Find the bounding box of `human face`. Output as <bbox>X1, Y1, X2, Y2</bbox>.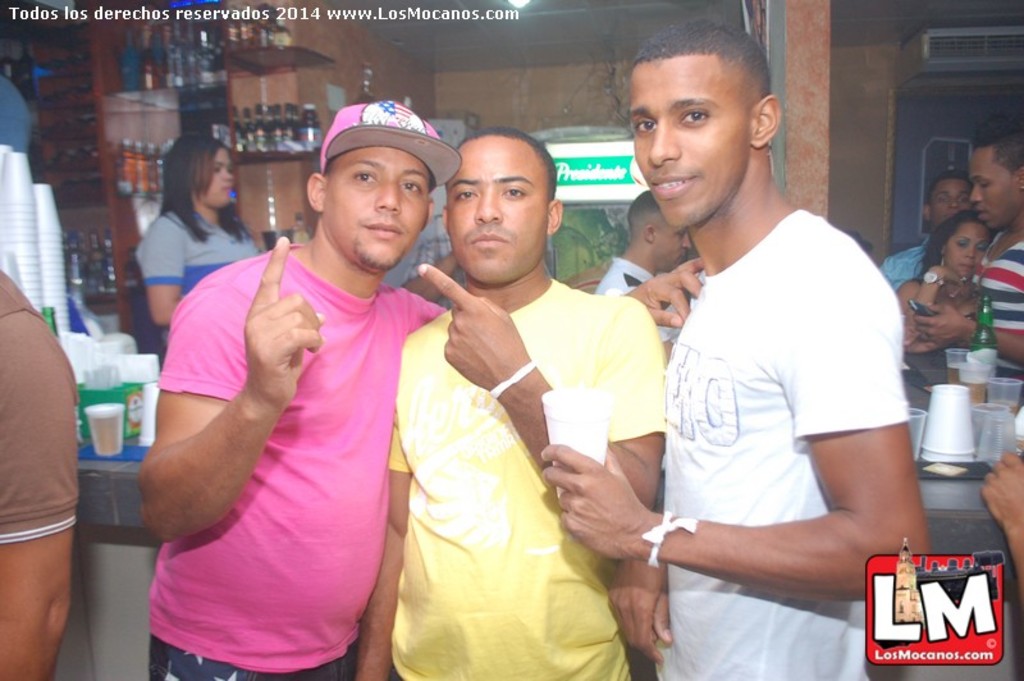
<bbox>970, 145, 1018, 234</bbox>.
